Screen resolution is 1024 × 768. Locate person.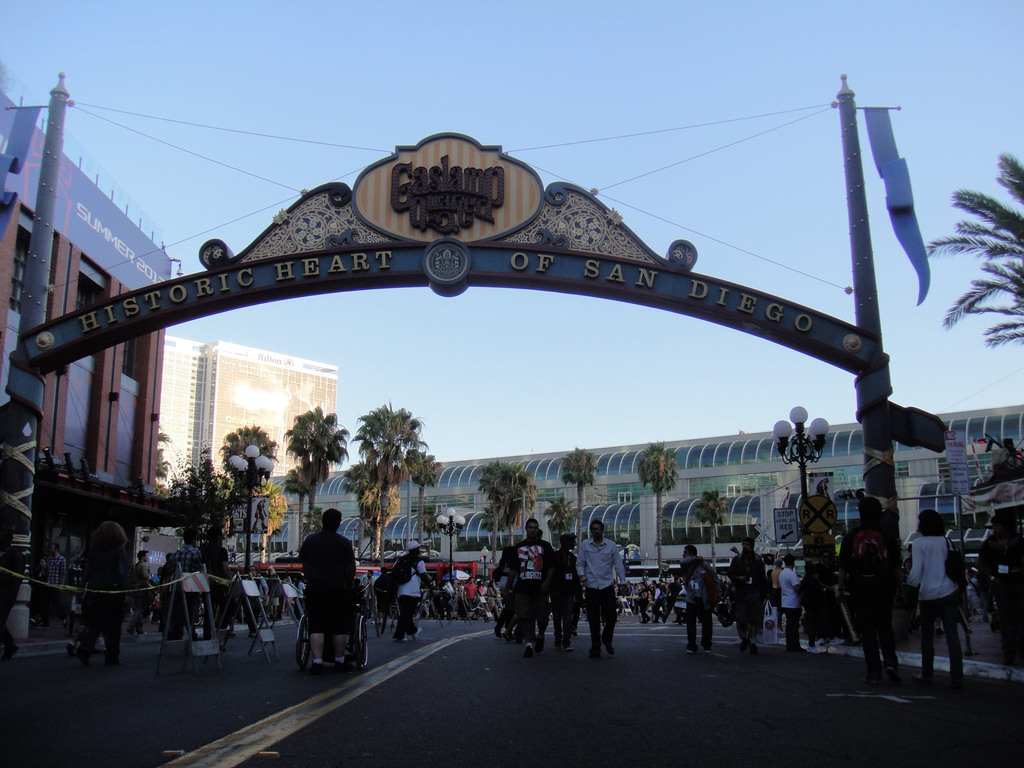
x1=911 y1=505 x2=969 y2=685.
